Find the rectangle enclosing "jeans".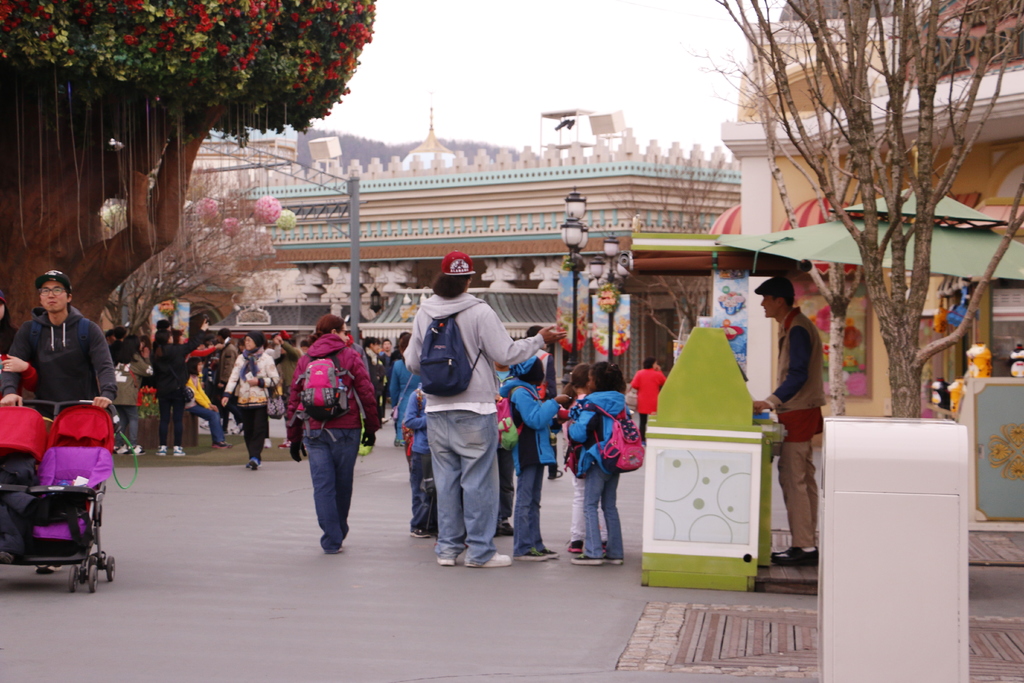
left=515, top=466, right=540, bottom=555.
